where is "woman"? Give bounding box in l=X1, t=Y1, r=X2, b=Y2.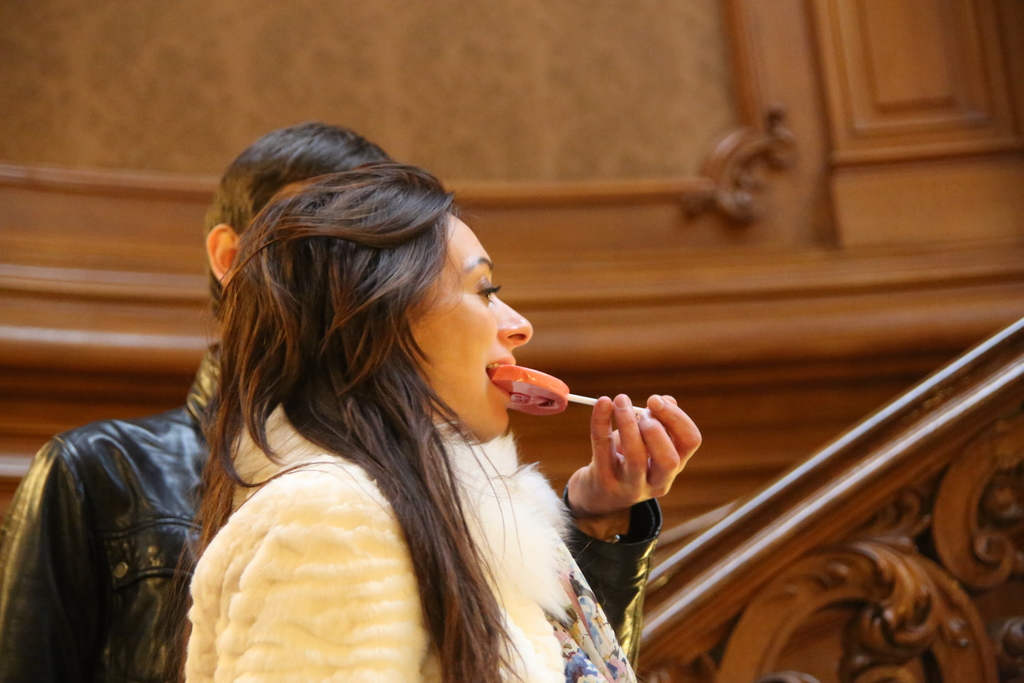
l=143, t=160, r=637, b=682.
